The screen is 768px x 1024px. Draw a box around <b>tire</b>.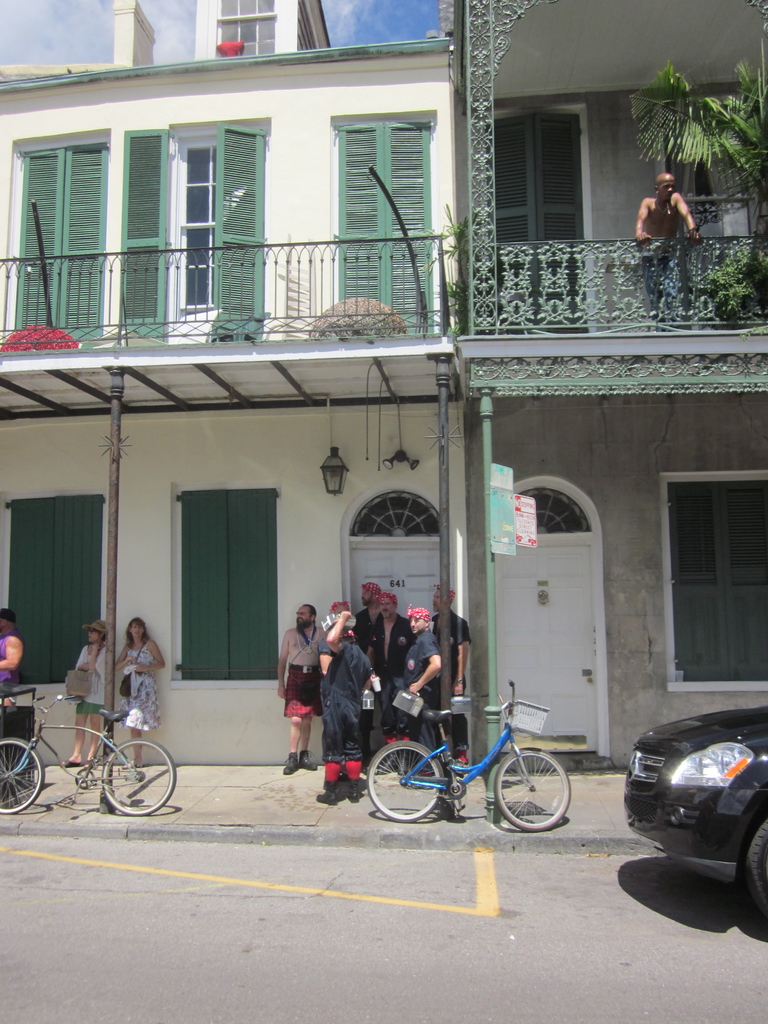
crop(744, 824, 767, 909).
